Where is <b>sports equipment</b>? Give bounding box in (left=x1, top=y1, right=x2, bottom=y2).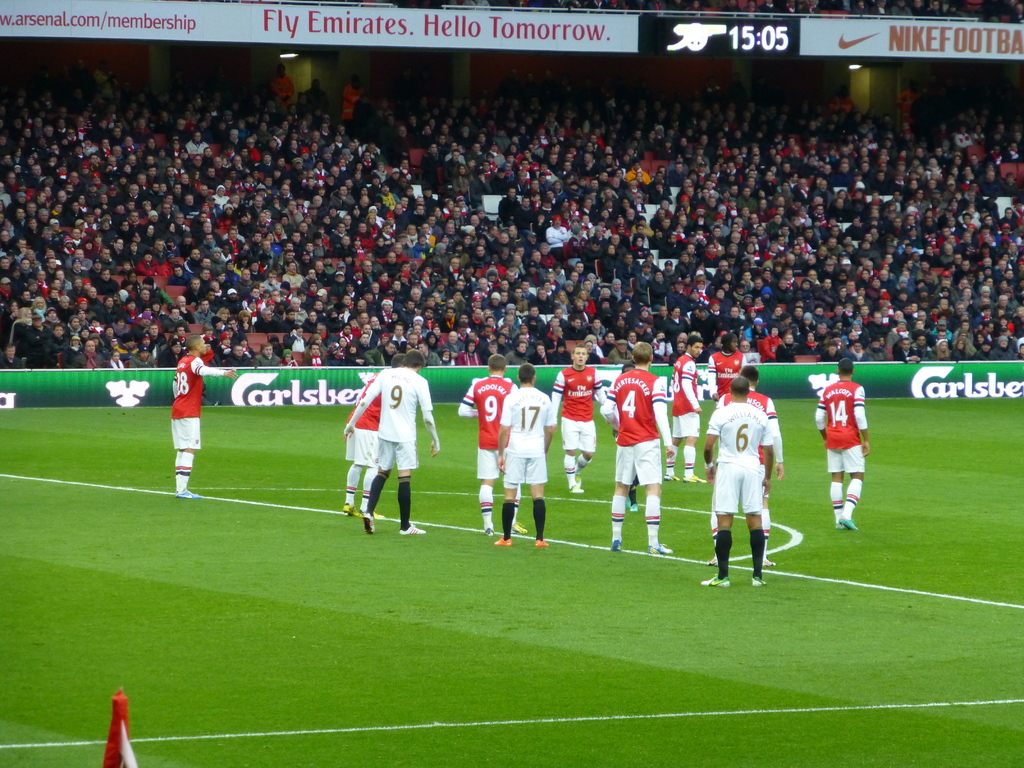
(left=700, top=577, right=731, bottom=591).
